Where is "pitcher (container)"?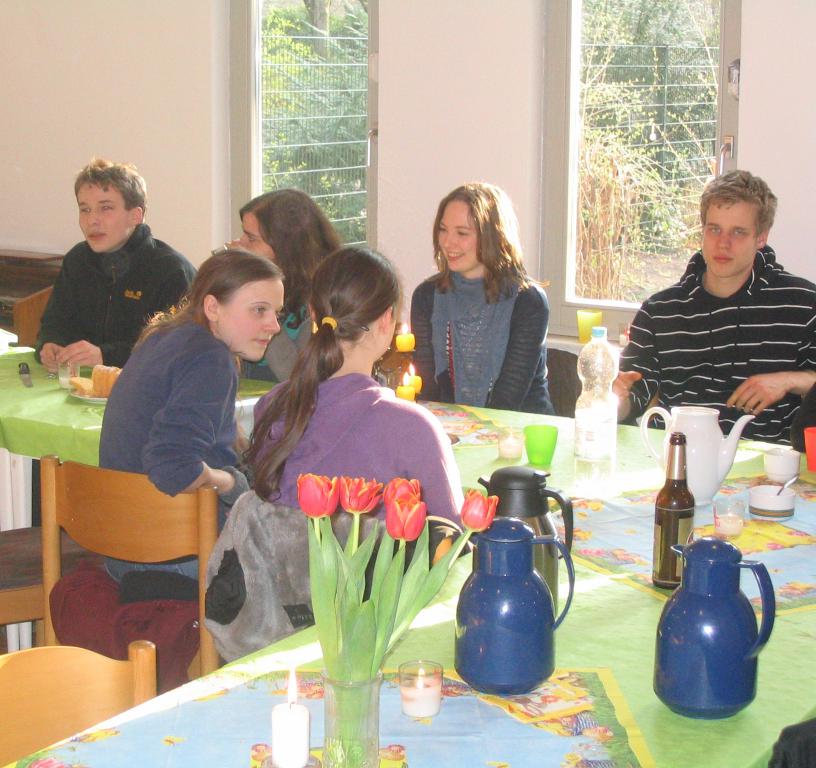
crop(455, 519, 576, 697).
